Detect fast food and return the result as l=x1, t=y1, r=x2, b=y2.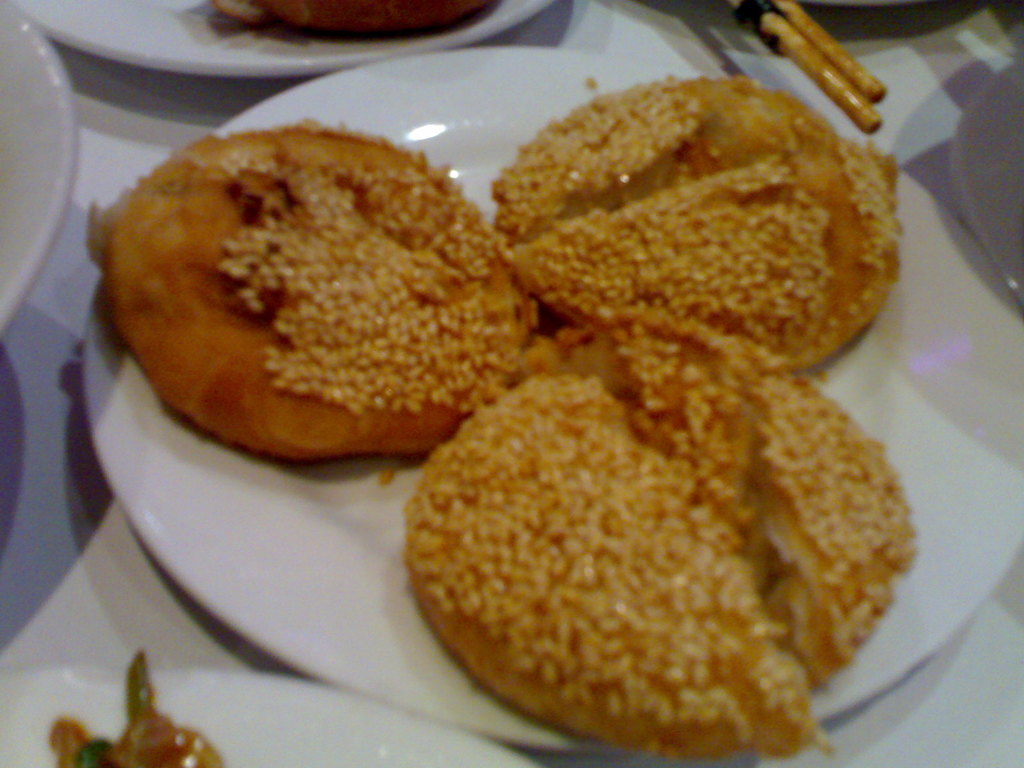
l=493, t=74, r=904, b=371.
